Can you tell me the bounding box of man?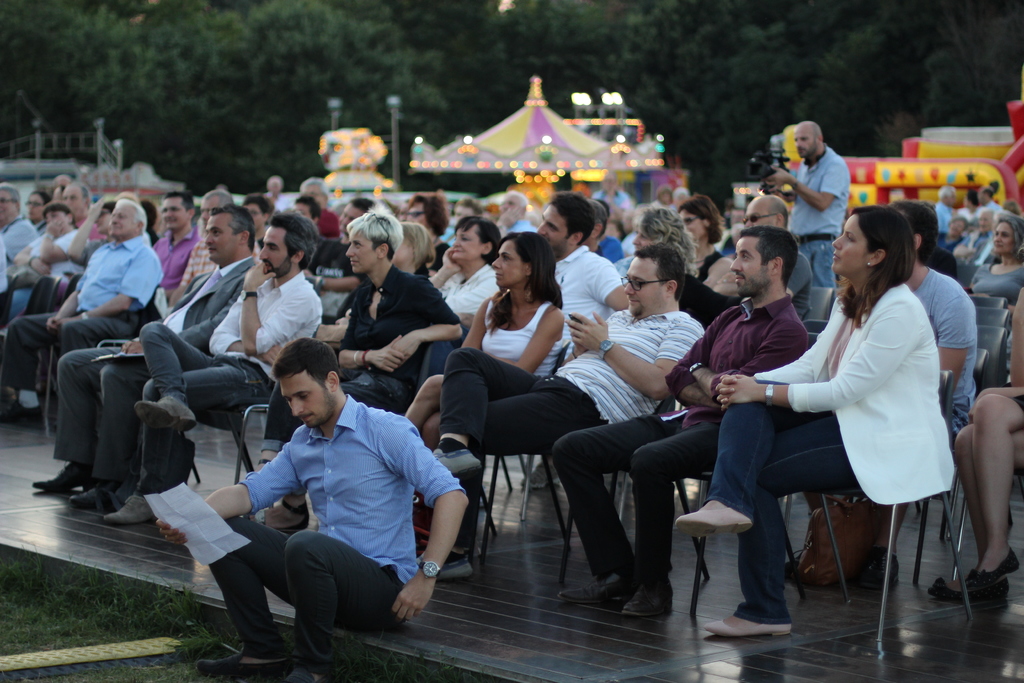
crop(153, 316, 406, 675).
